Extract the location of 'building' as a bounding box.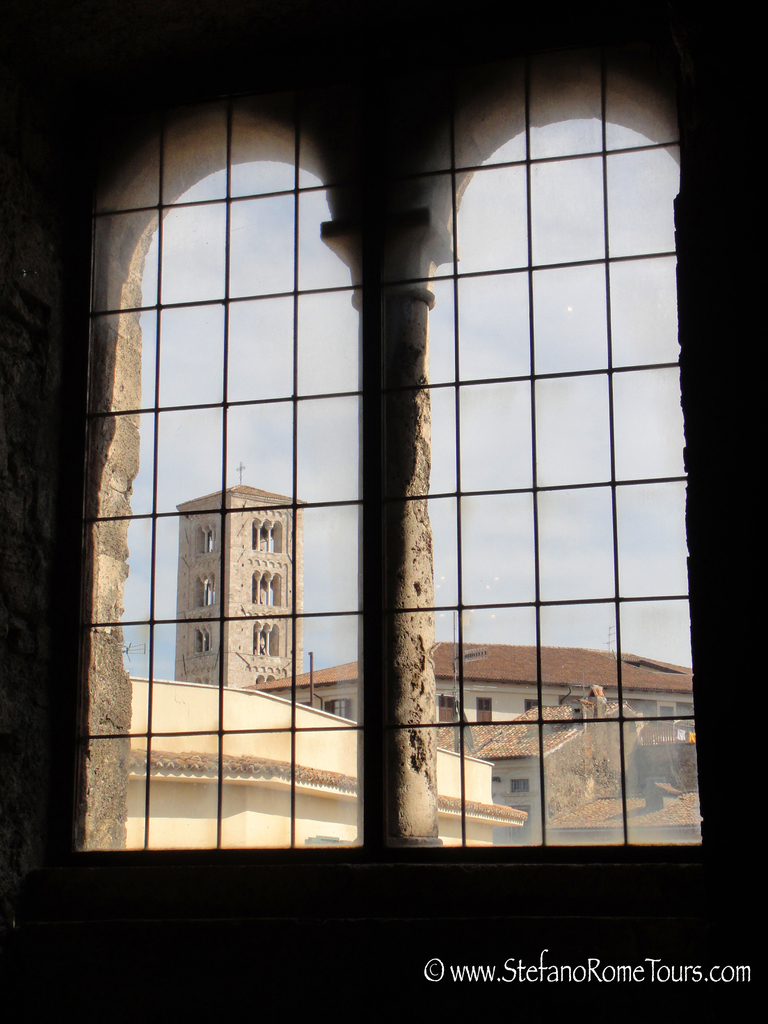
crop(176, 460, 304, 689).
